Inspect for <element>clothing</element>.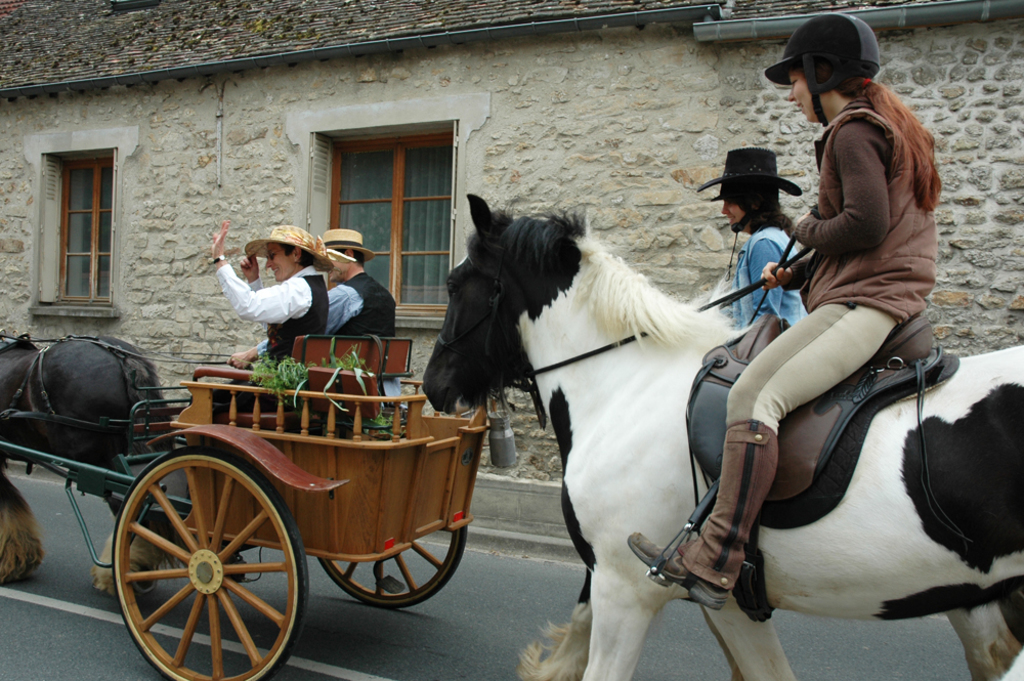
Inspection: 708,226,806,331.
